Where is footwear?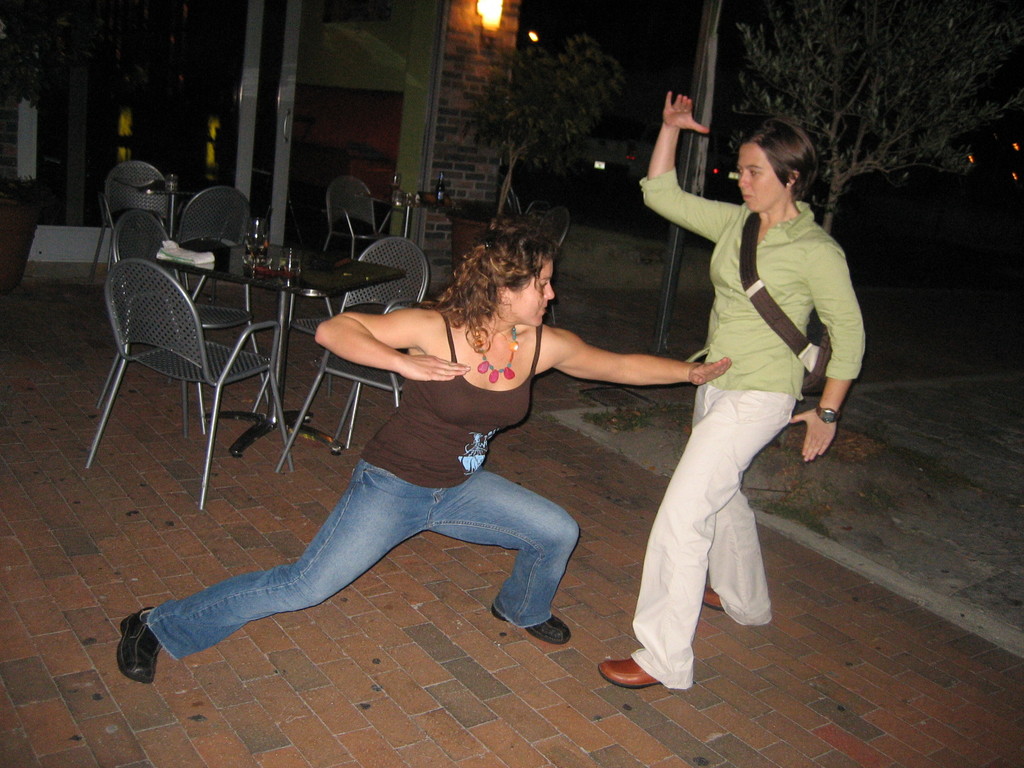
[493, 613, 572, 642].
